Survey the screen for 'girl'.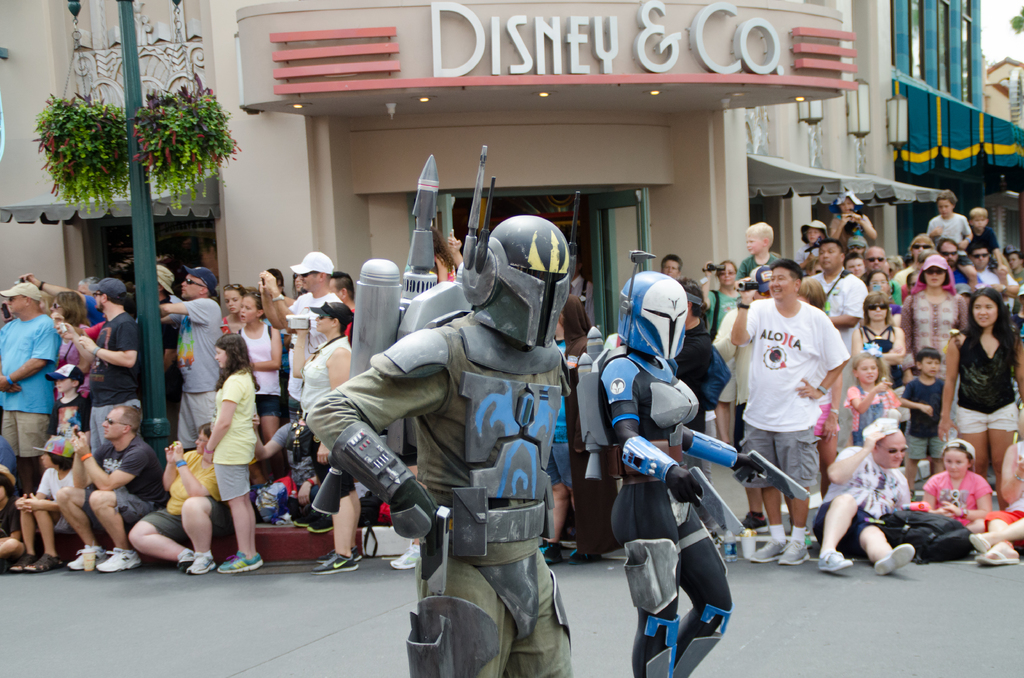
Survey found: locate(222, 281, 244, 328).
